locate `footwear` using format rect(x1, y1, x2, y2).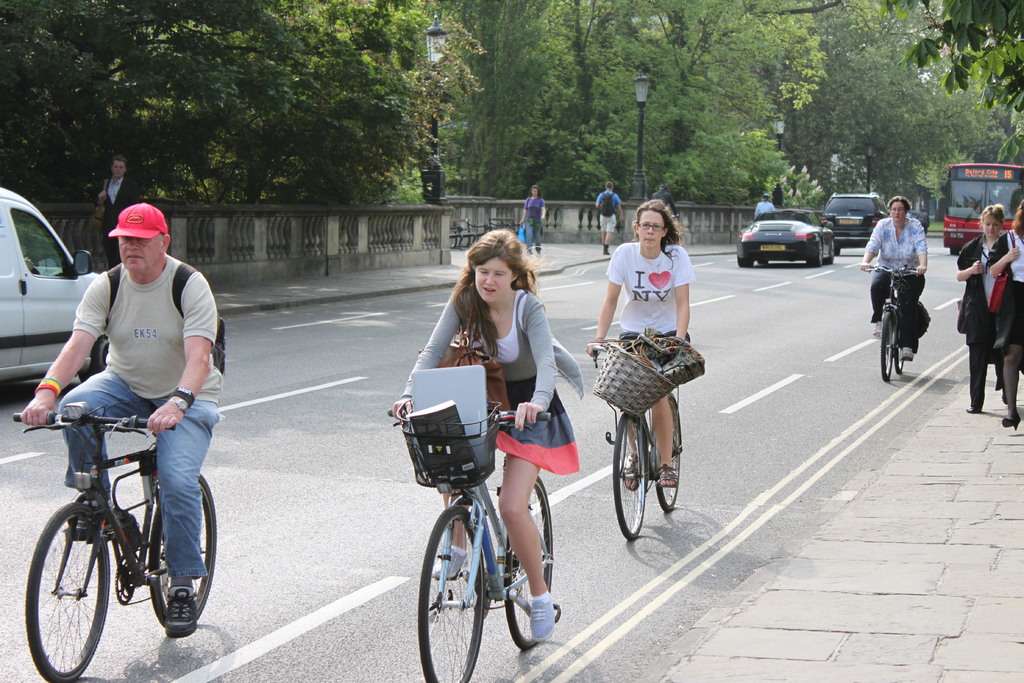
rect(623, 457, 648, 492).
